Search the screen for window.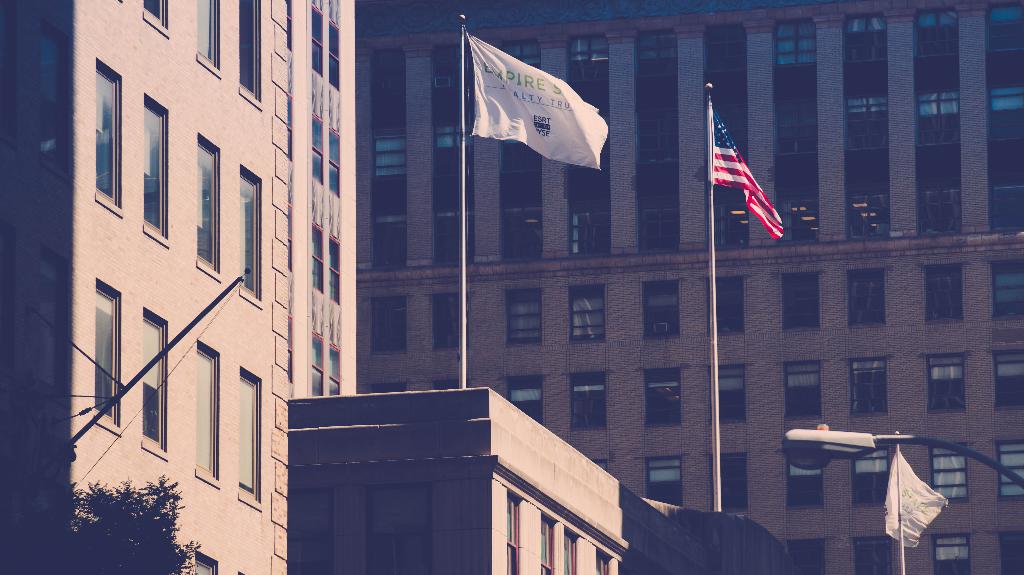
Found at bbox=(991, 443, 1023, 501).
